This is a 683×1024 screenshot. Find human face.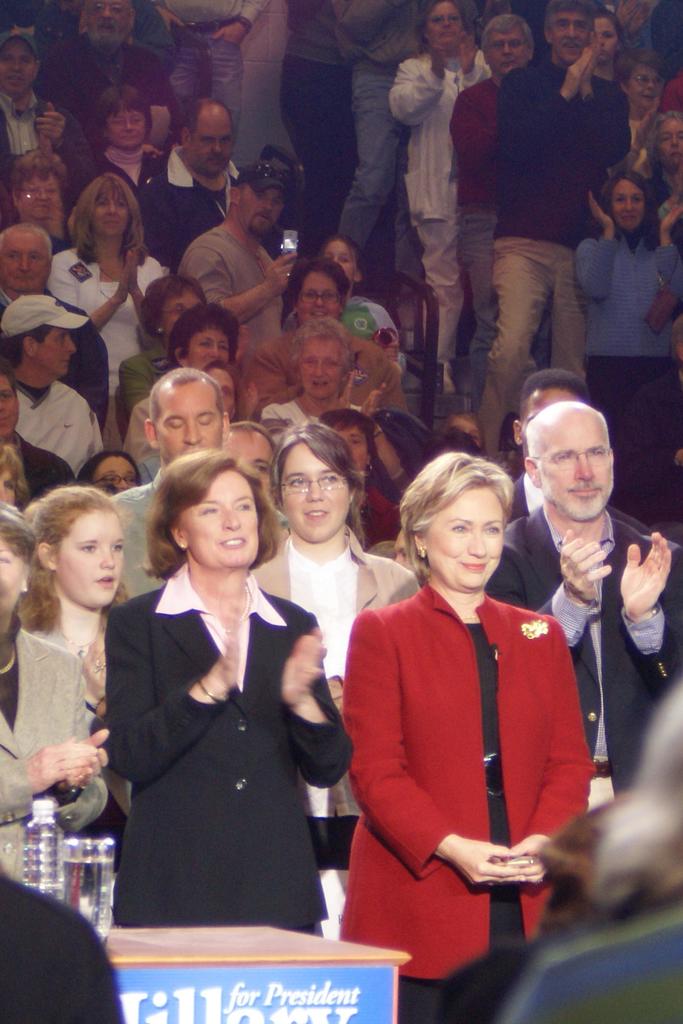
Bounding box: x1=610 y1=179 x2=642 y2=228.
